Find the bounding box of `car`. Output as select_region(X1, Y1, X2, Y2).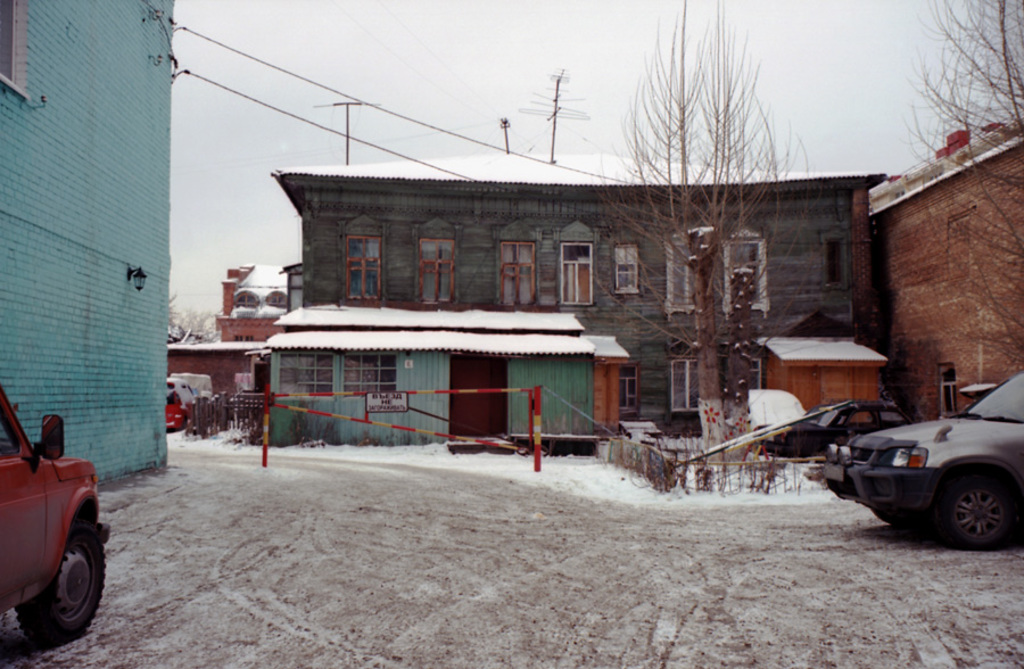
select_region(751, 400, 910, 457).
